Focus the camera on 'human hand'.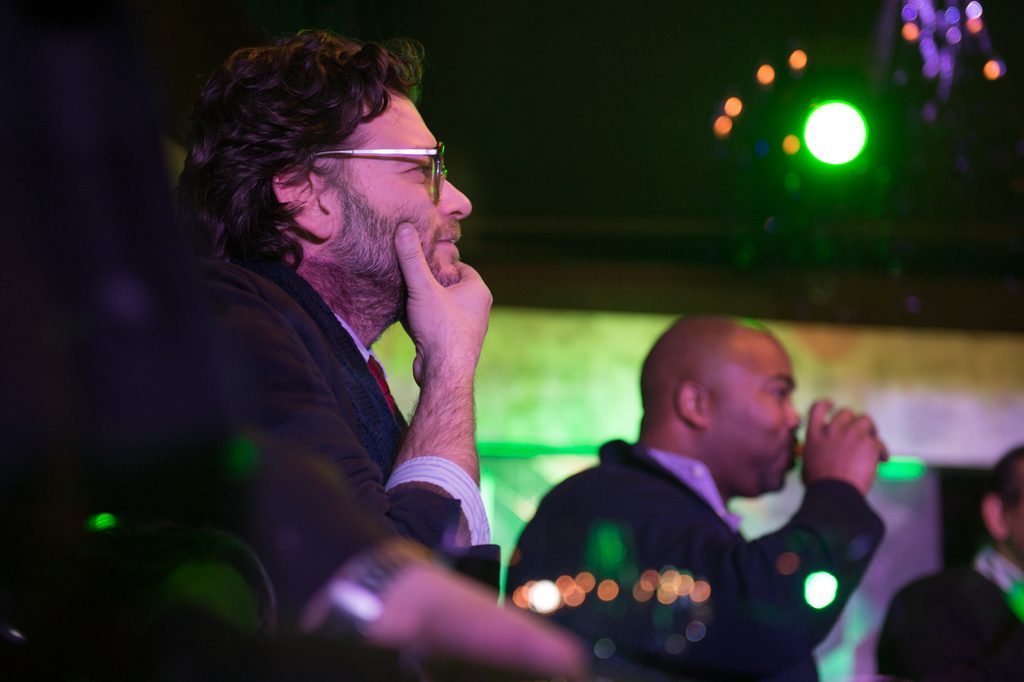
Focus region: {"left": 800, "top": 396, "right": 890, "bottom": 497}.
